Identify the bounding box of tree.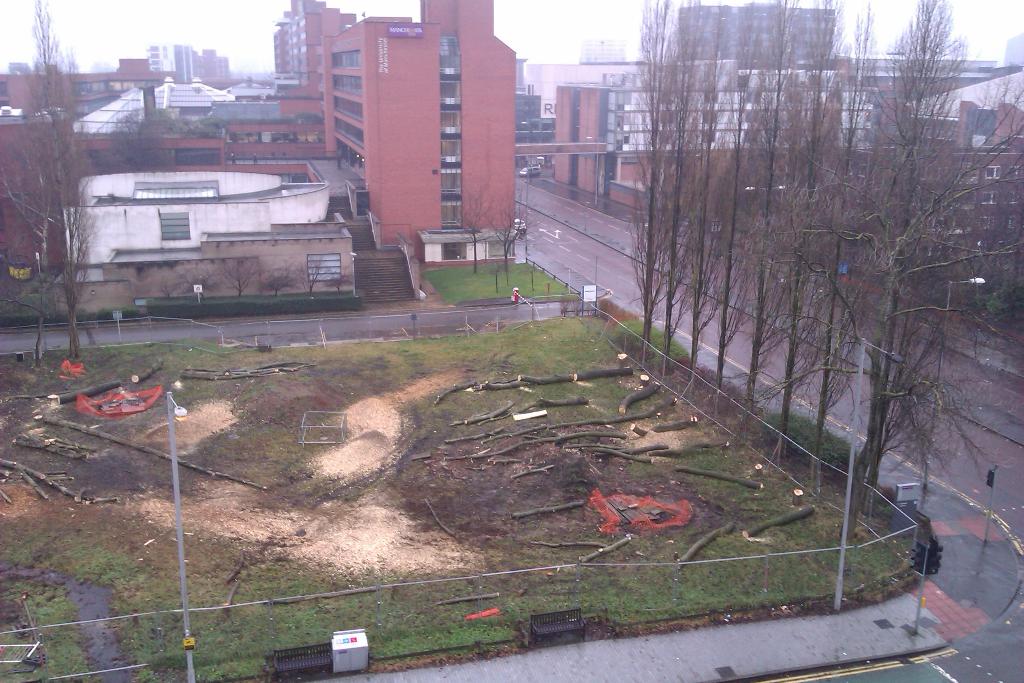
716,0,749,391.
